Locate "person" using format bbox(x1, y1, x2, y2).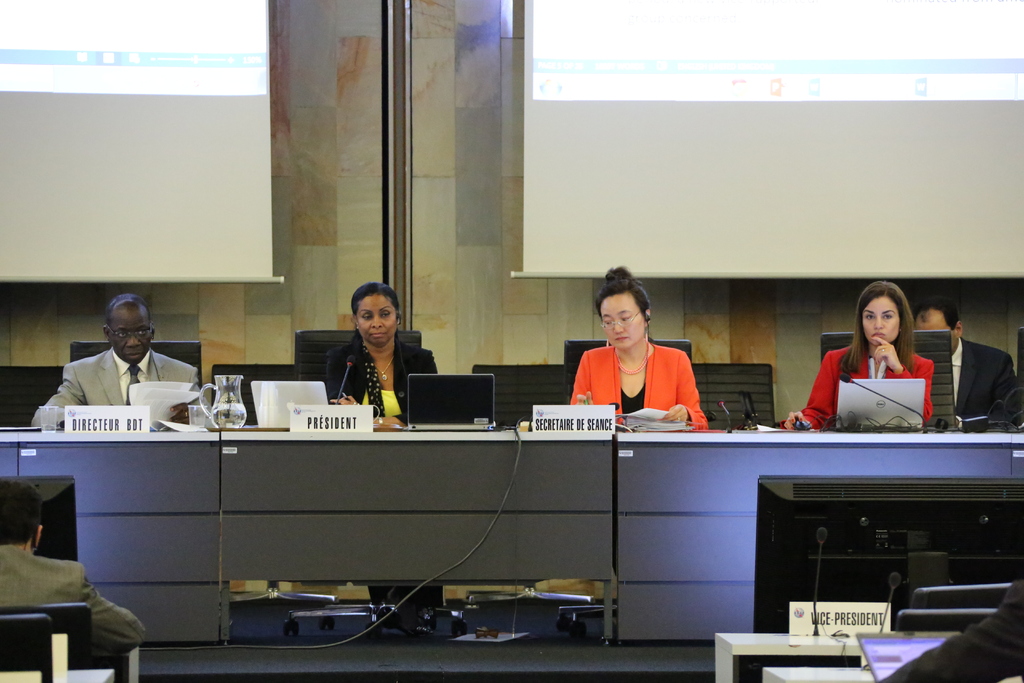
bbox(31, 294, 216, 429).
